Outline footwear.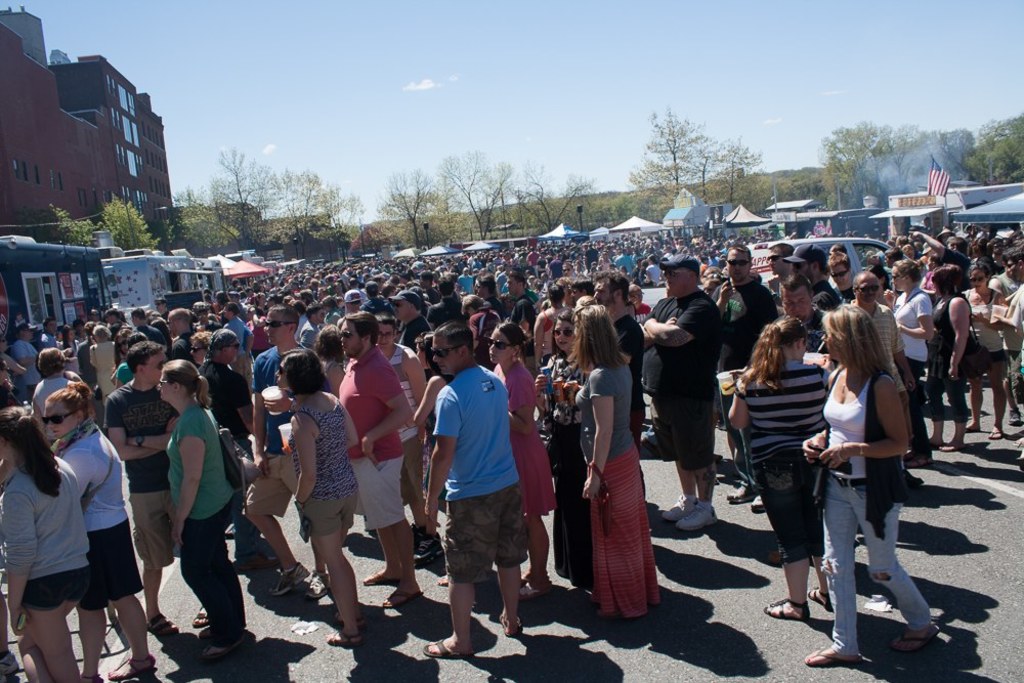
Outline: <bbox>519, 569, 553, 599</bbox>.
